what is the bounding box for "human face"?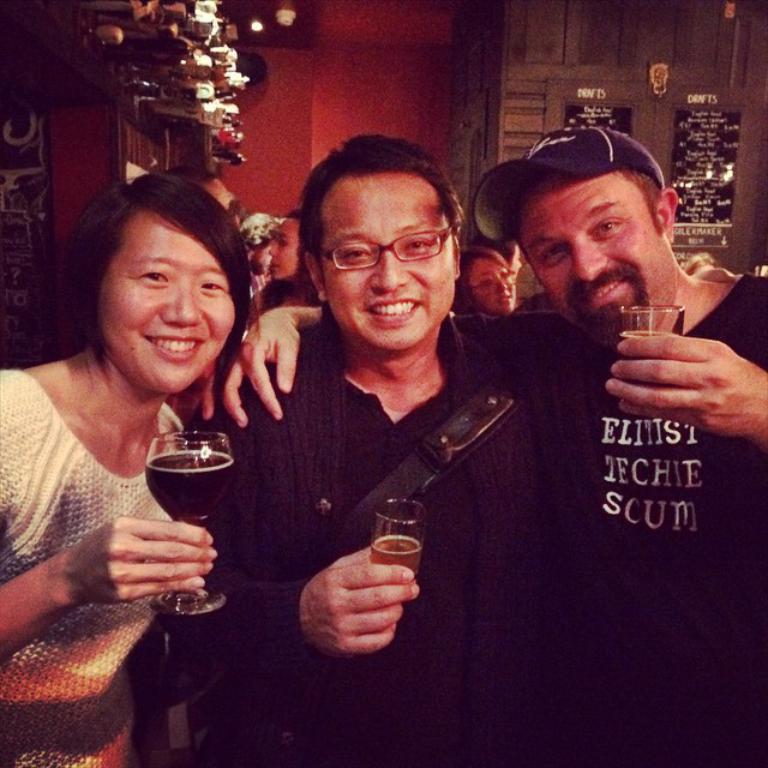
{"left": 469, "top": 253, "right": 518, "bottom": 314}.
